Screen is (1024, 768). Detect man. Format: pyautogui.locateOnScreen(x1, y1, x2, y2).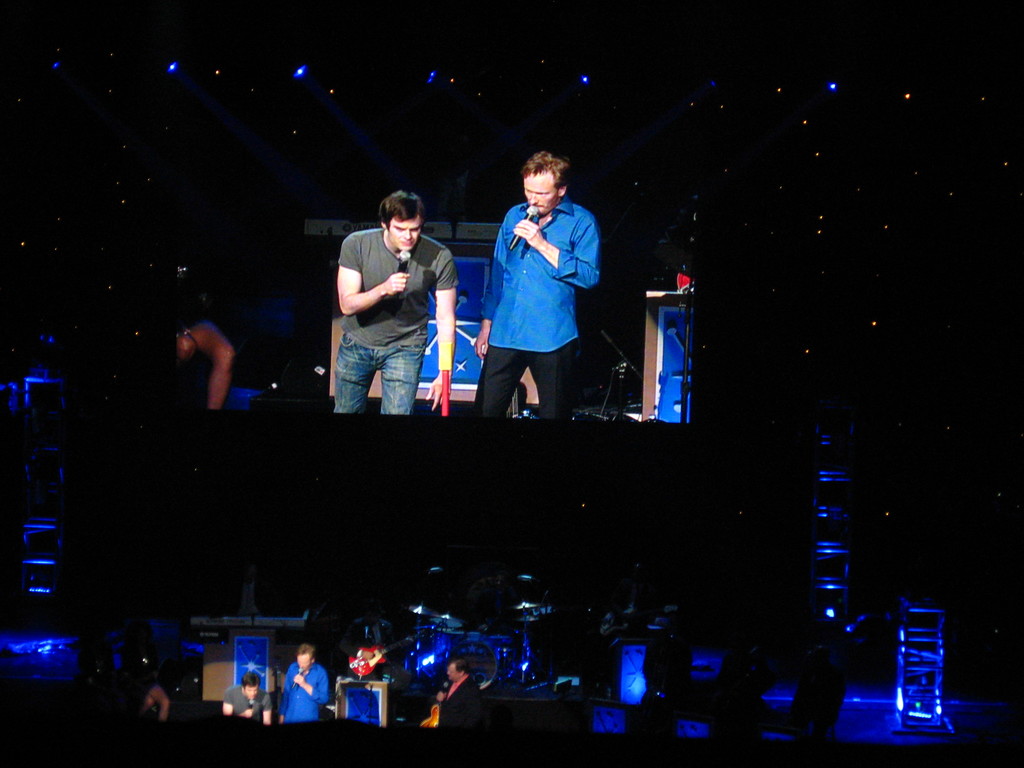
pyautogui.locateOnScreen(320, 190, 458, 422).
